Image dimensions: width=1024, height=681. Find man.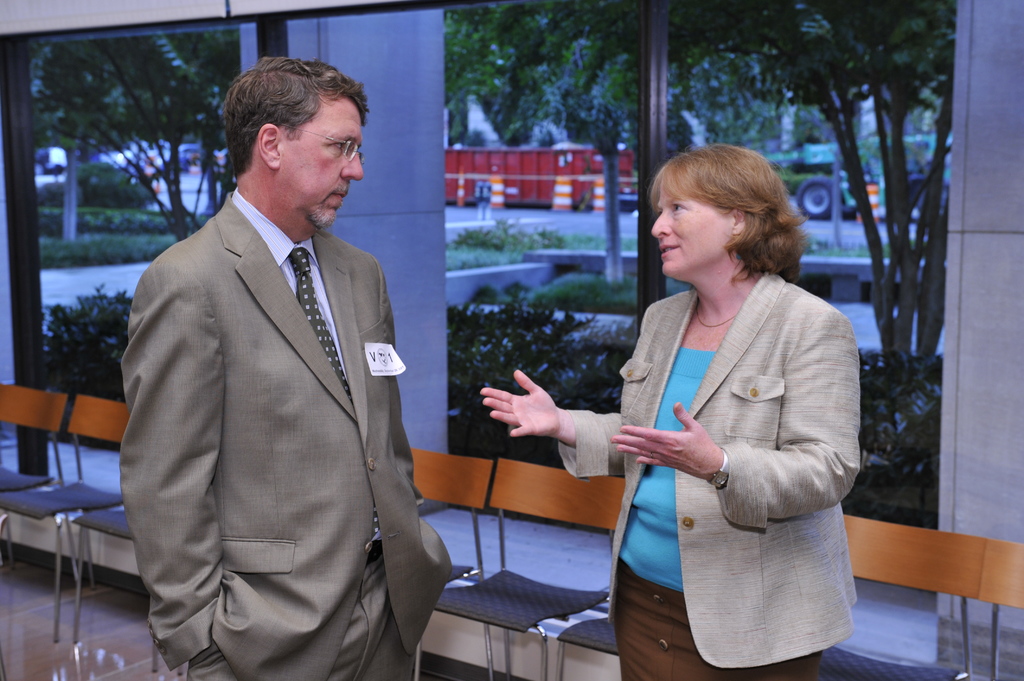
box(115, 40, 451, 680).
